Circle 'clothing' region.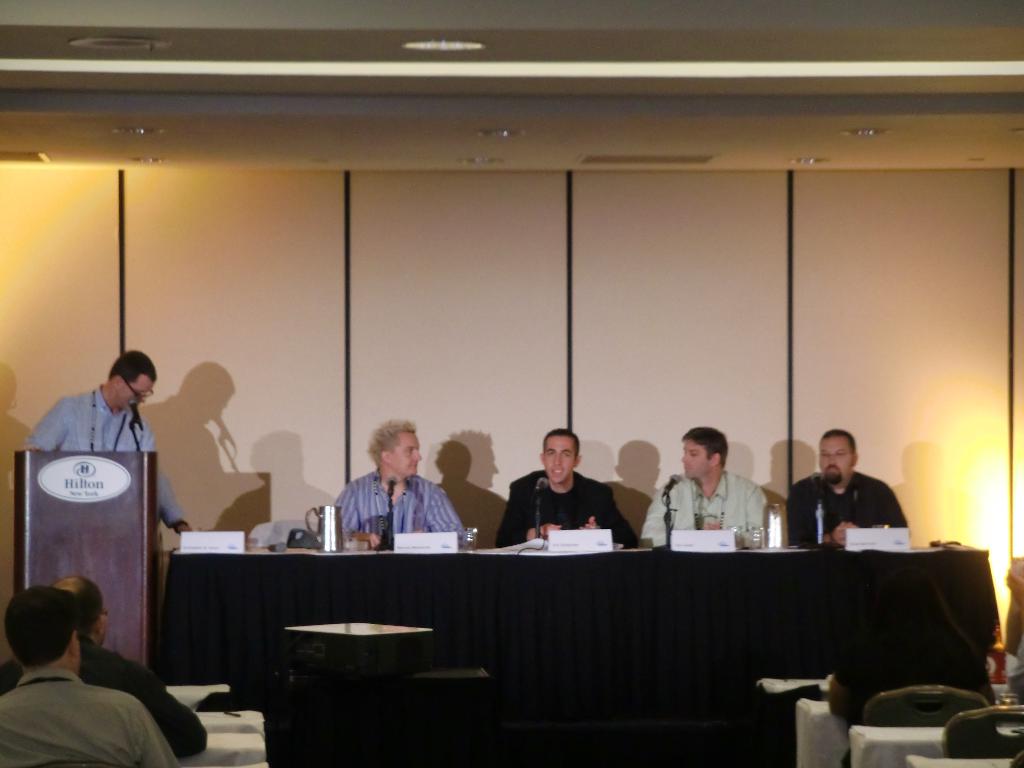
Region: 25:378:187:580.
